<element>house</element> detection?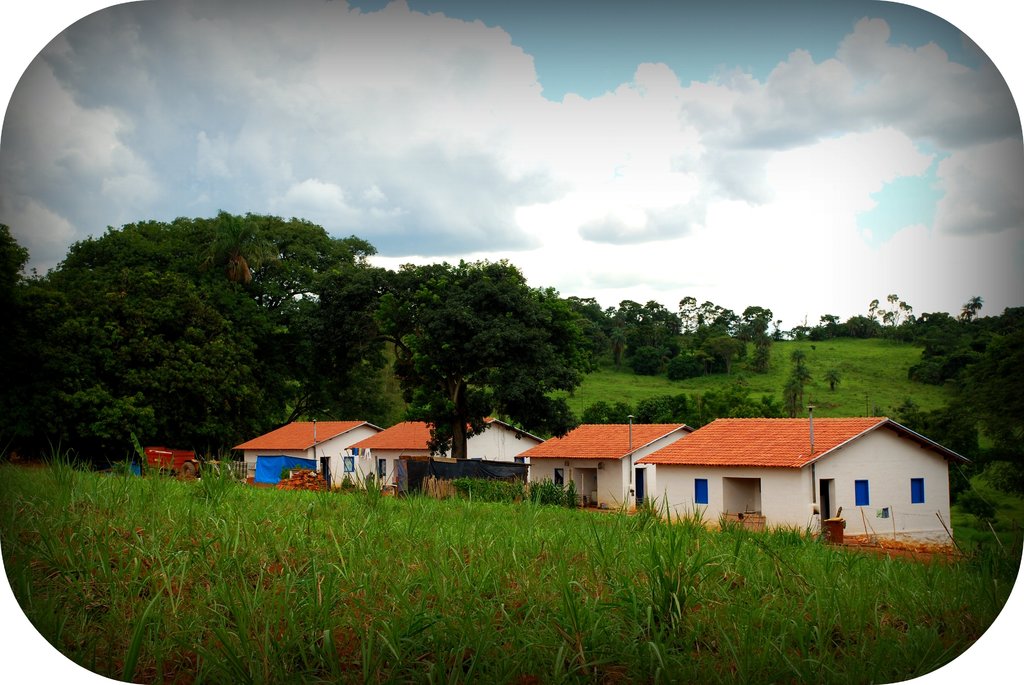
detection(633, 406, 972, 553)
